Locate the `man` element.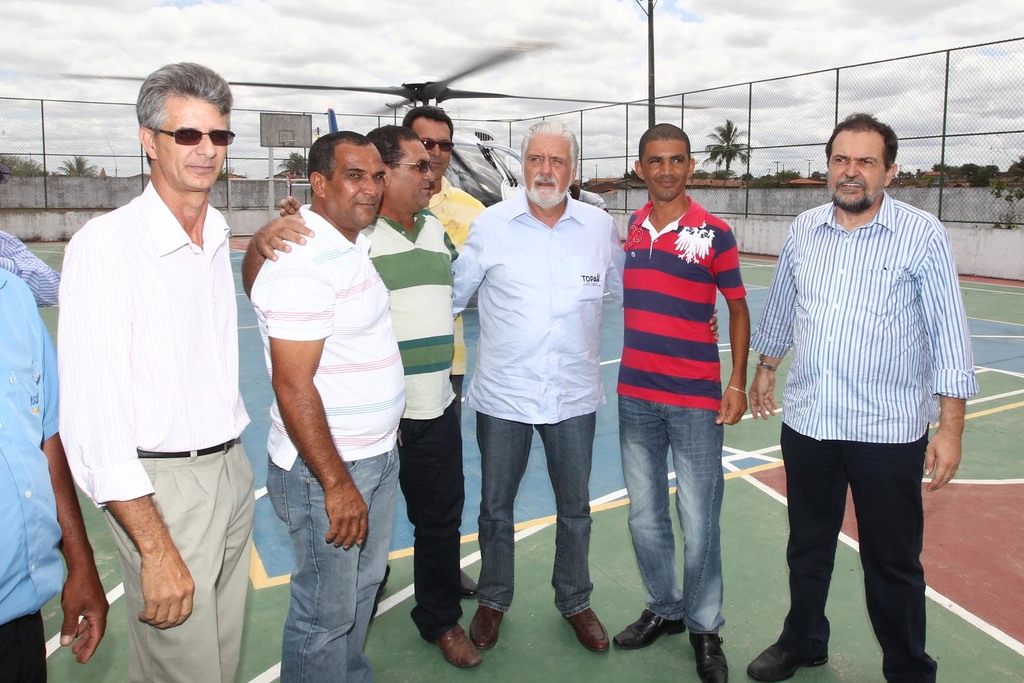
Element bbox: detection(749, 110, 979, 677).
